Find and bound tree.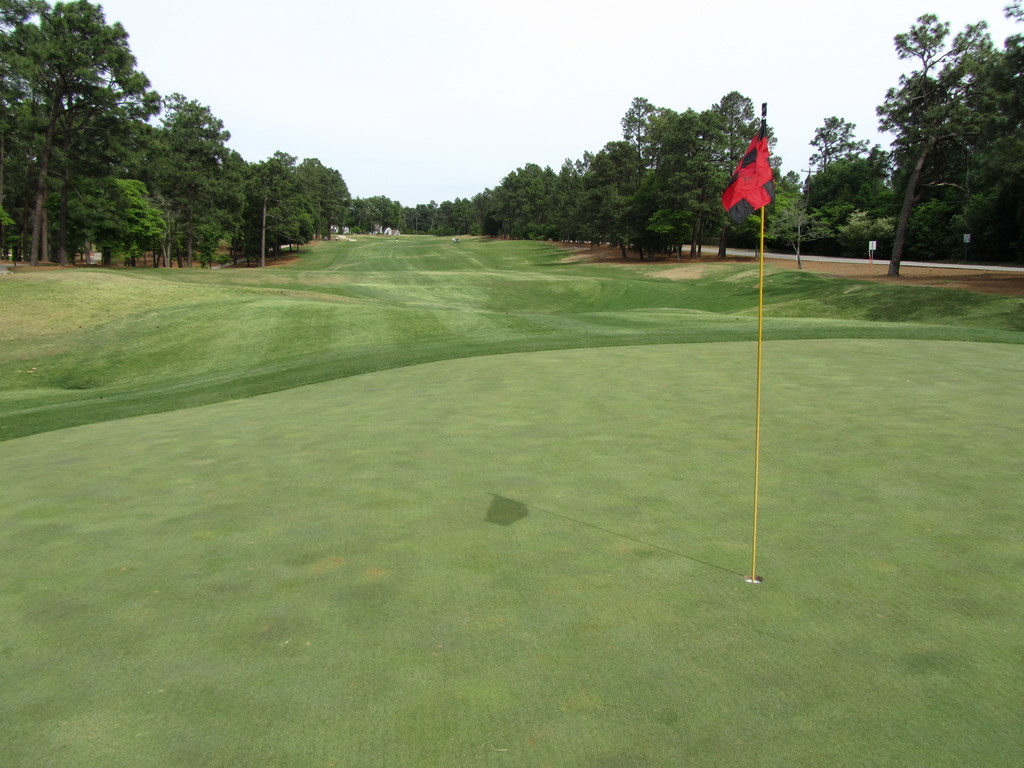
Bound: bbox=[0, 0, 150, 251].
